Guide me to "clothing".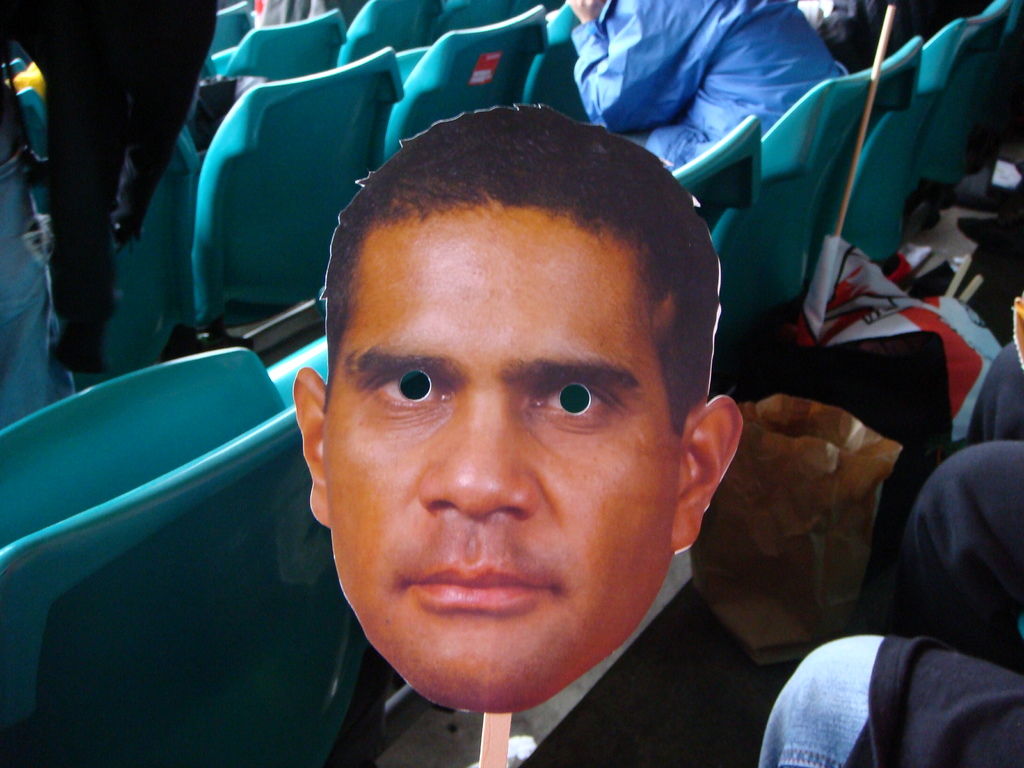
Guidance: Rect(0, 0, 216, 379).
